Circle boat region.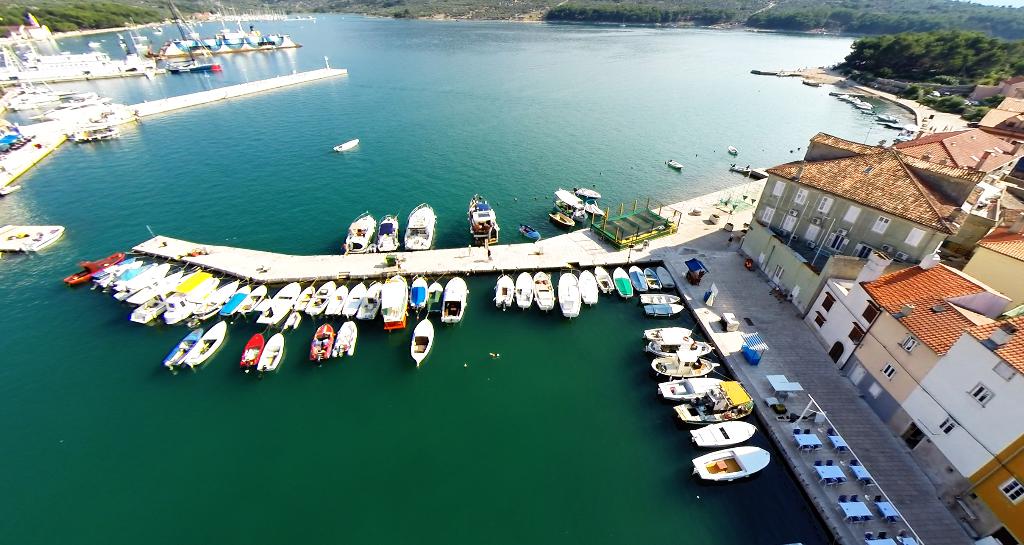
Region: {"left": 127, "top": 271, "right": 189, "bottom": 322}.
